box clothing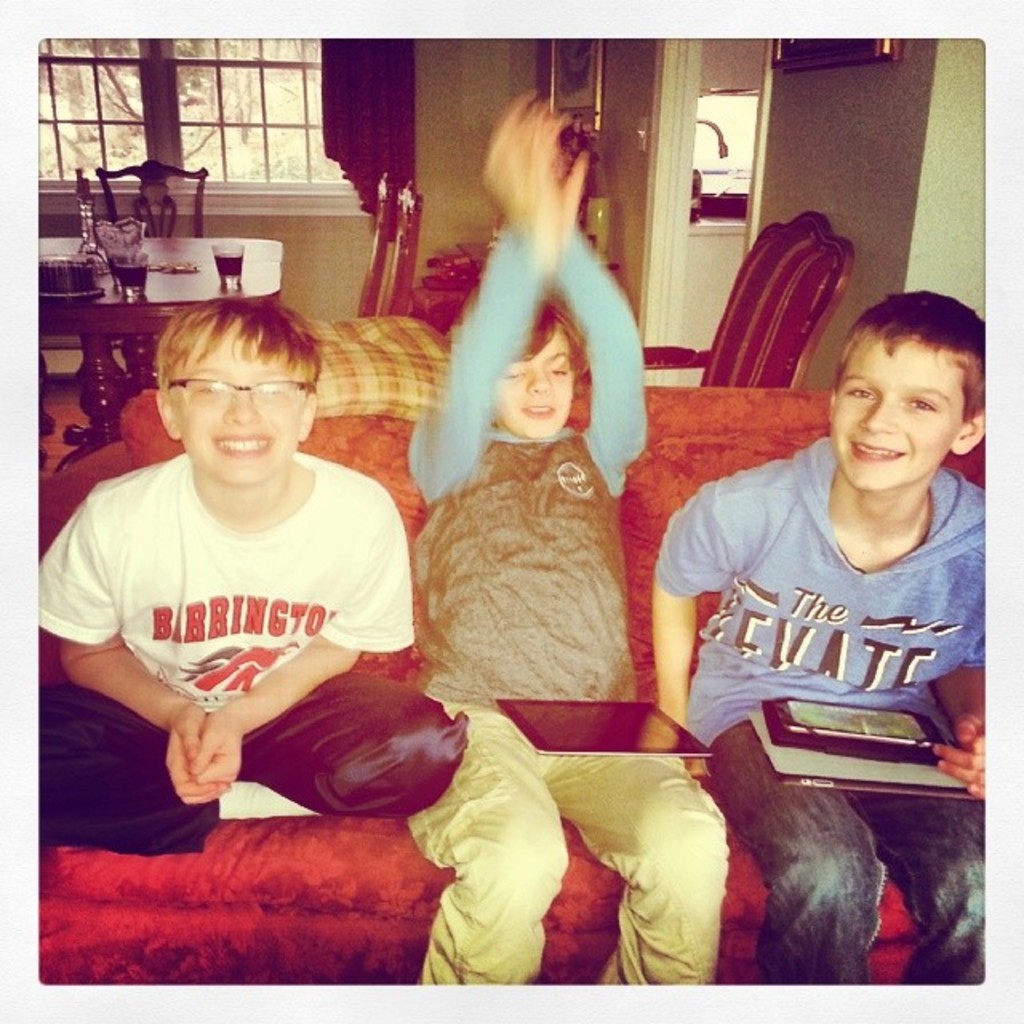
(x1=37, y1=446, x2=458, y2=859)
